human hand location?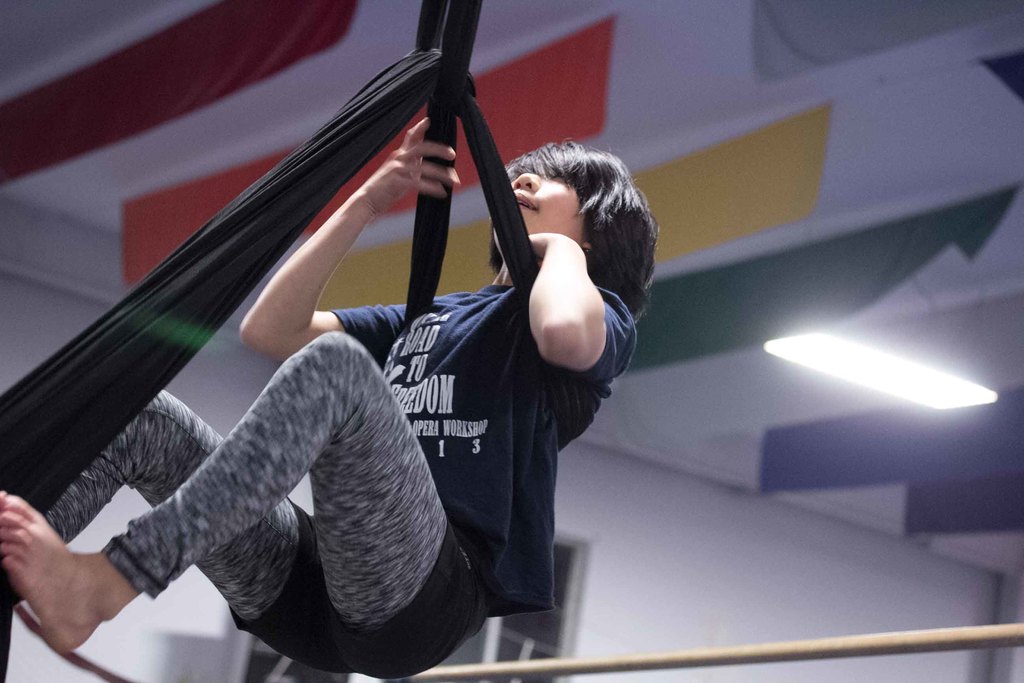
crop(4, 493, 134, 655)
